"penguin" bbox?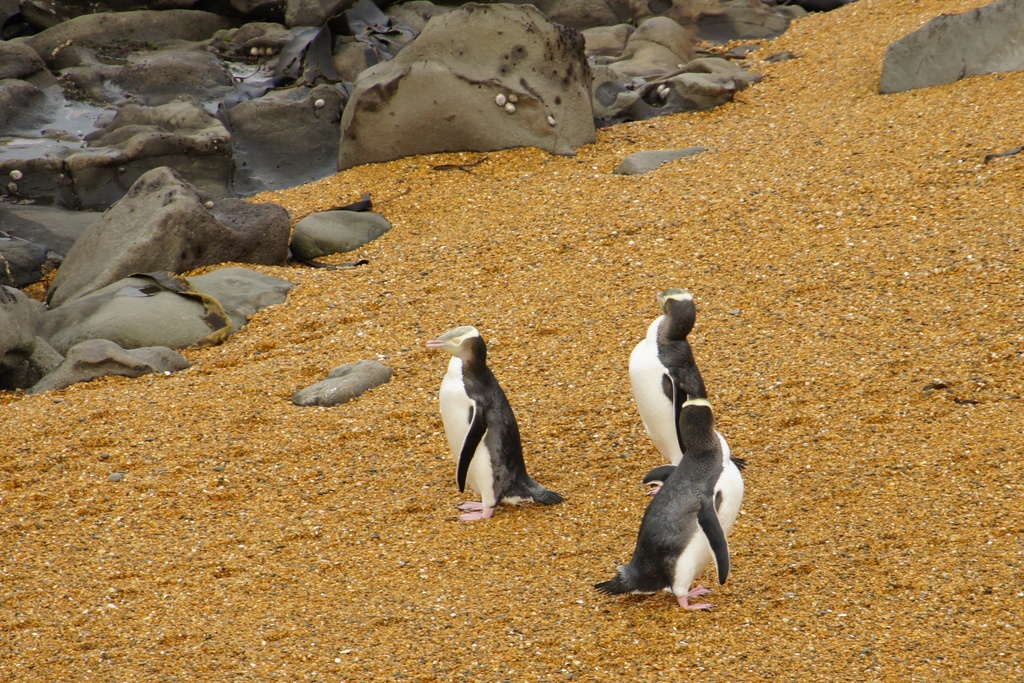
x1=597, y1=397, x2=753, y2=607
